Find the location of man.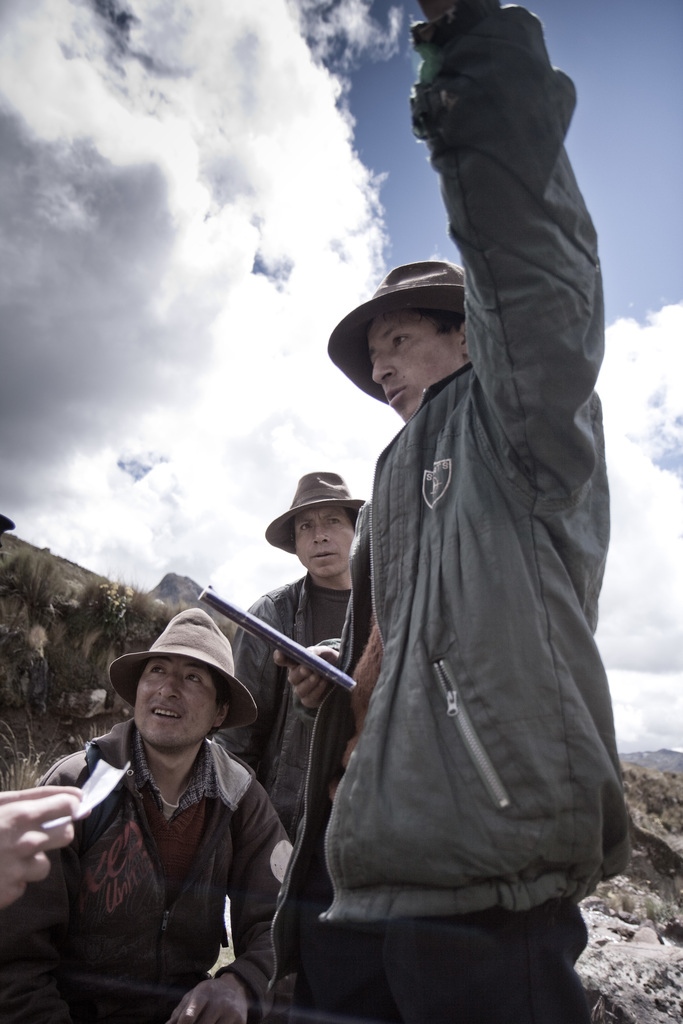
Location: (213, 467, 367, 827).
